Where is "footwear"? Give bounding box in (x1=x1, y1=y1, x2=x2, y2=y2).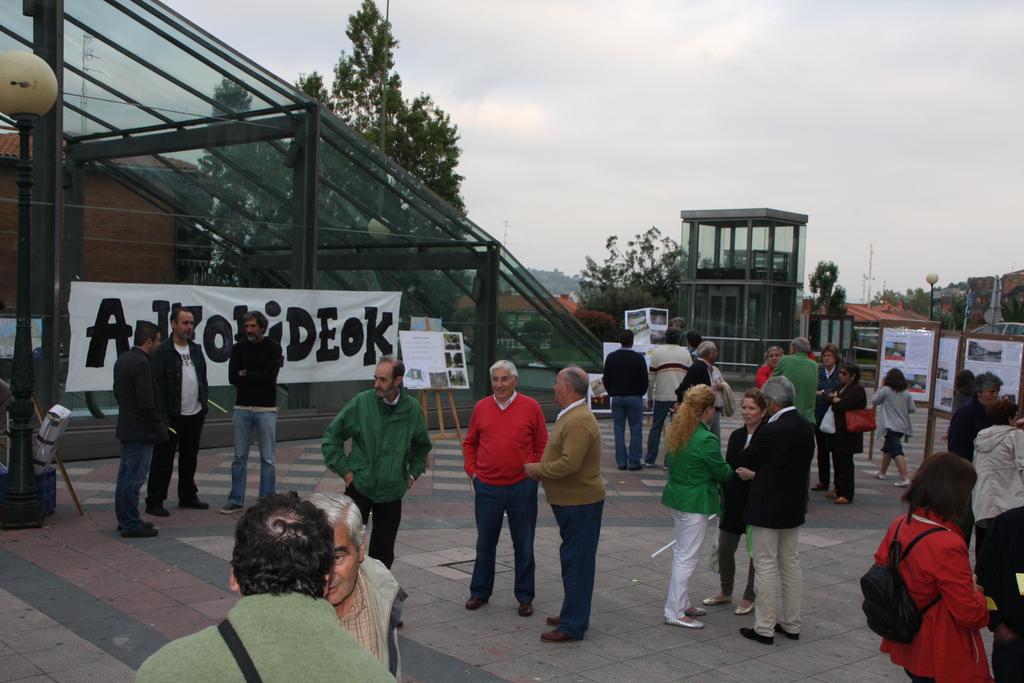
(x1=644, y1=458, x2=653, y2=472).
